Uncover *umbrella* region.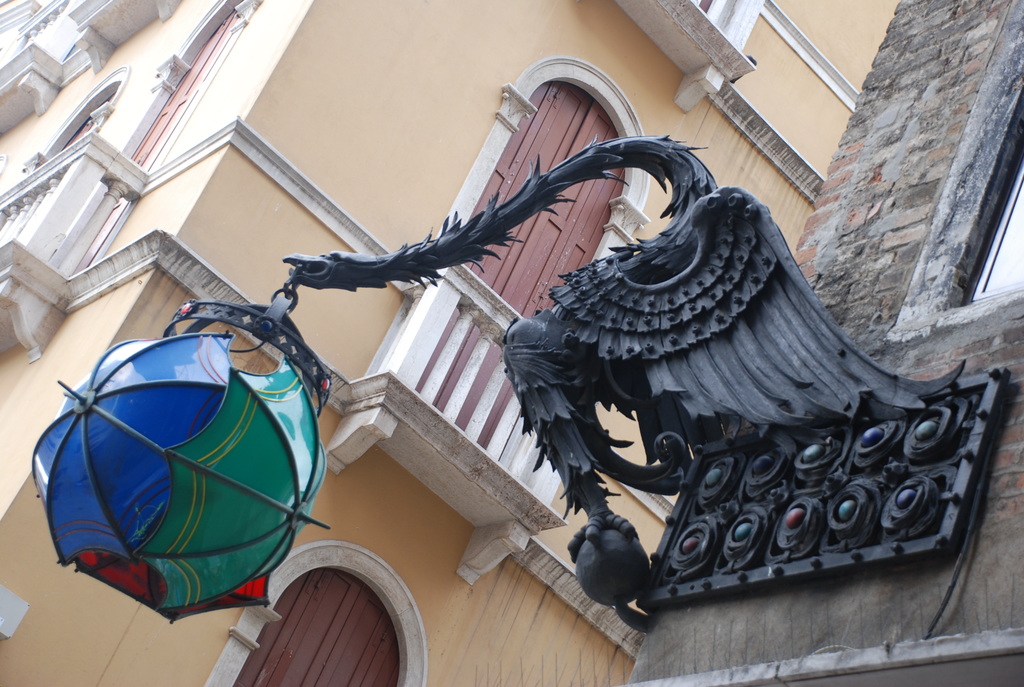
Uncovered: BBox(31, 331, 234, 573).
